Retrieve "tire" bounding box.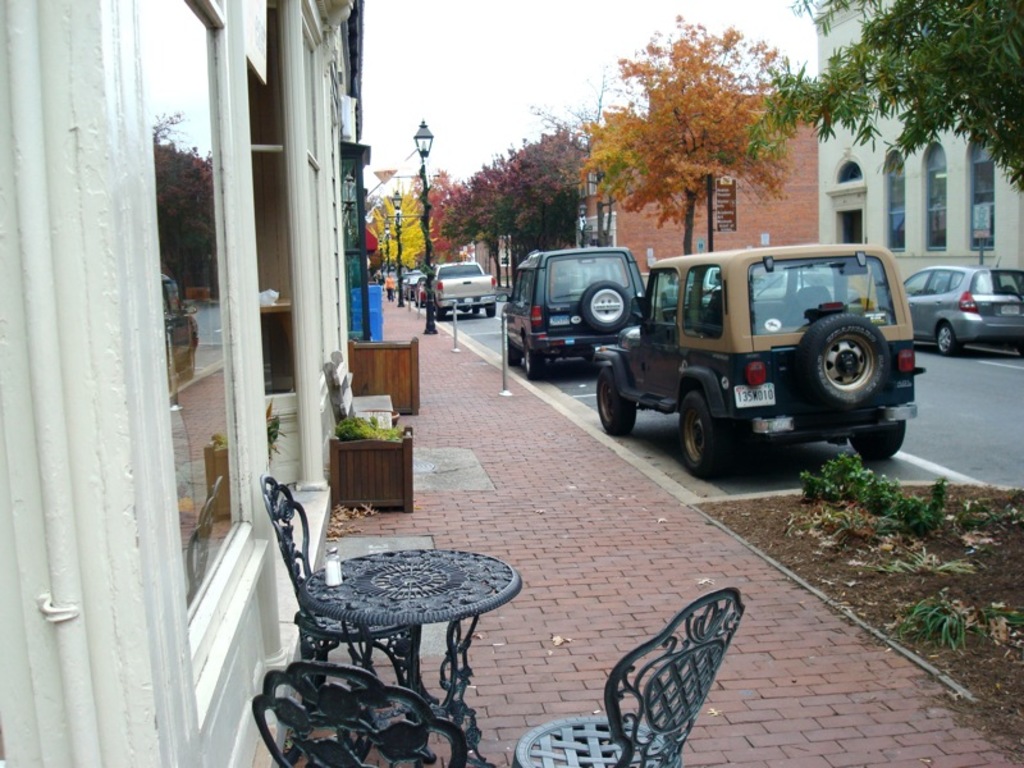
Bounding box: (x1=484, y1=306, x2=498, y2=316).
